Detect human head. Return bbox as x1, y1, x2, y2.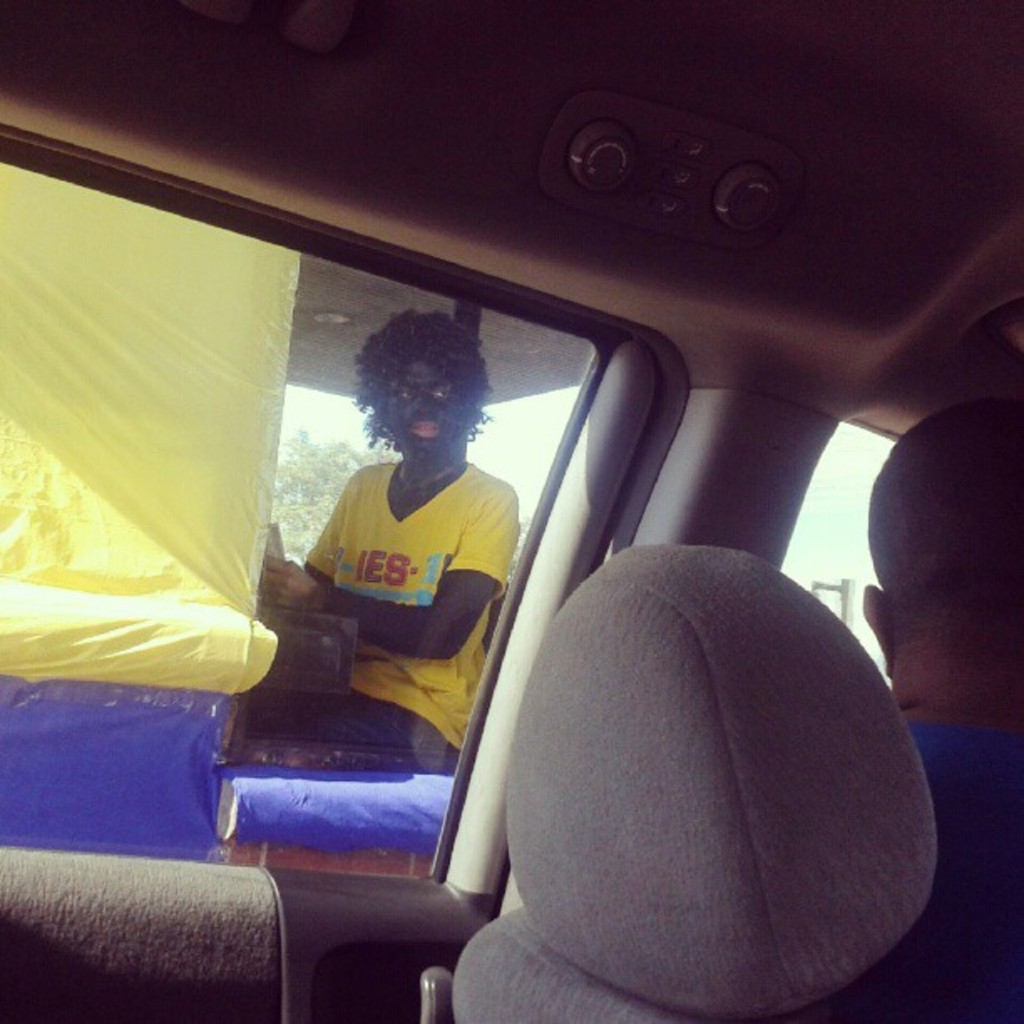
858, 400, 1022, 730.
